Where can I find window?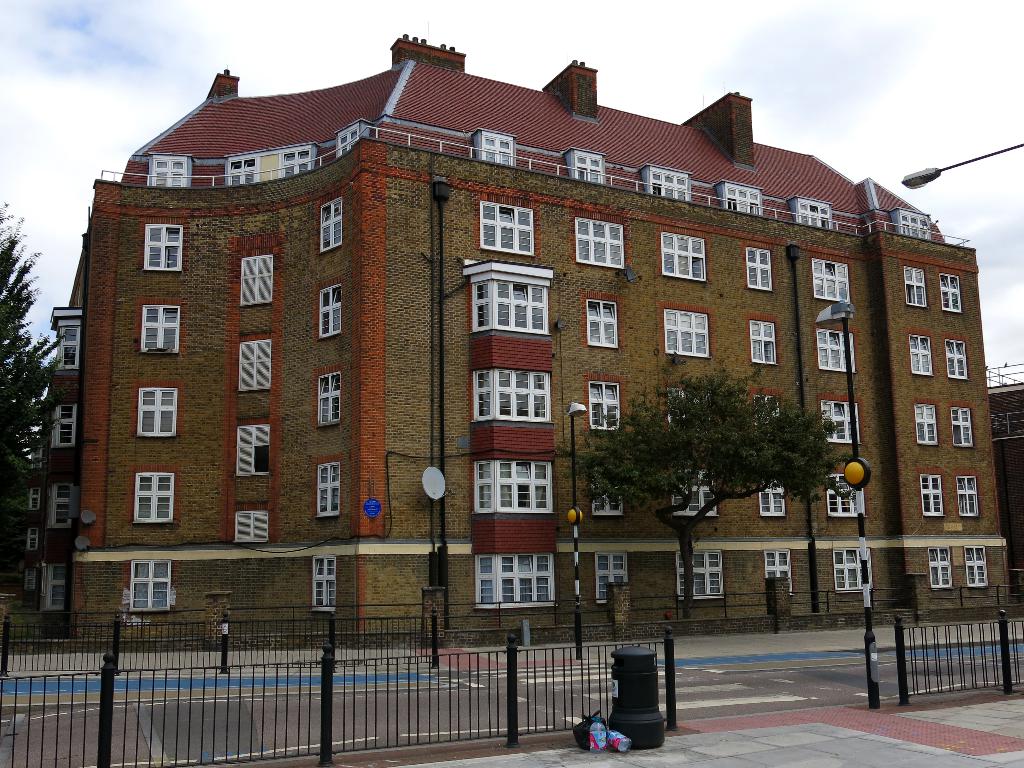
You can find it at 145/224/182/271.
